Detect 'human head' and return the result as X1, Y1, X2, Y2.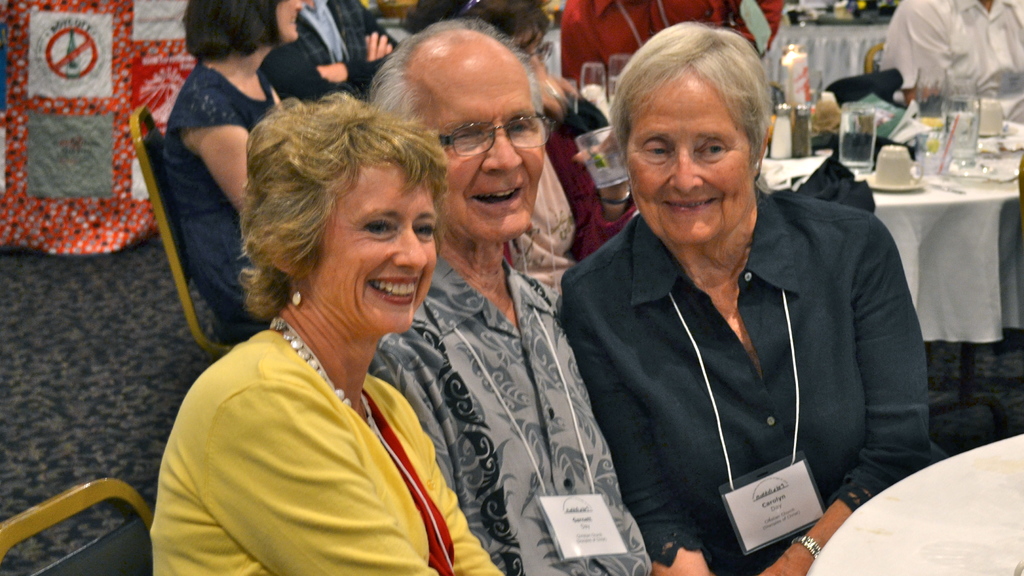
608, 24, 783, 229.
